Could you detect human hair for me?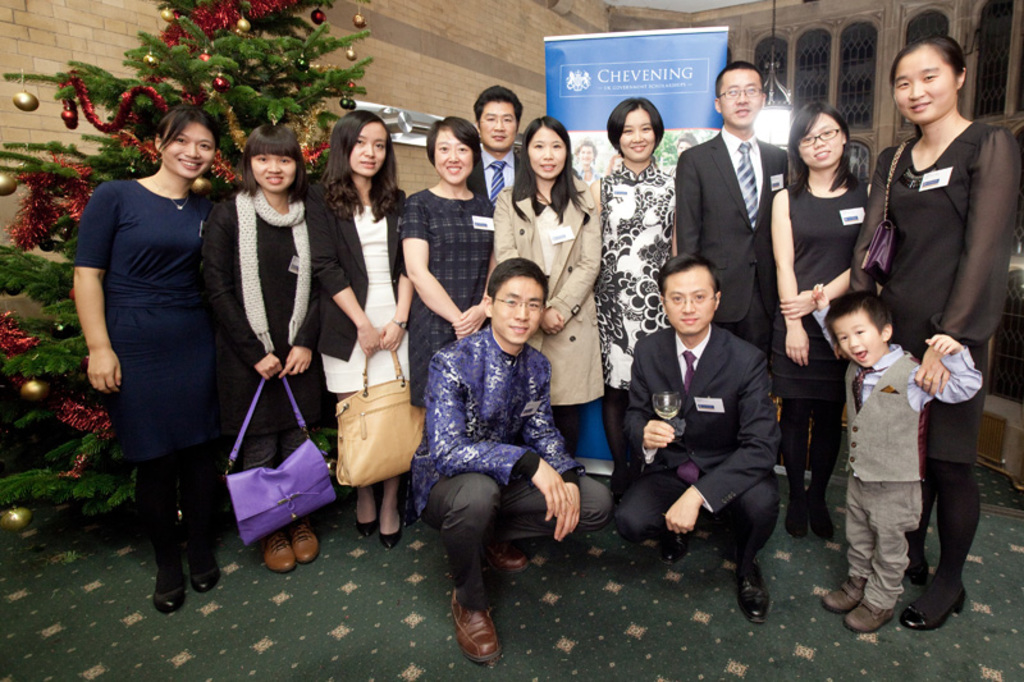
Detection result: crop(887, 35, 972, 104).
